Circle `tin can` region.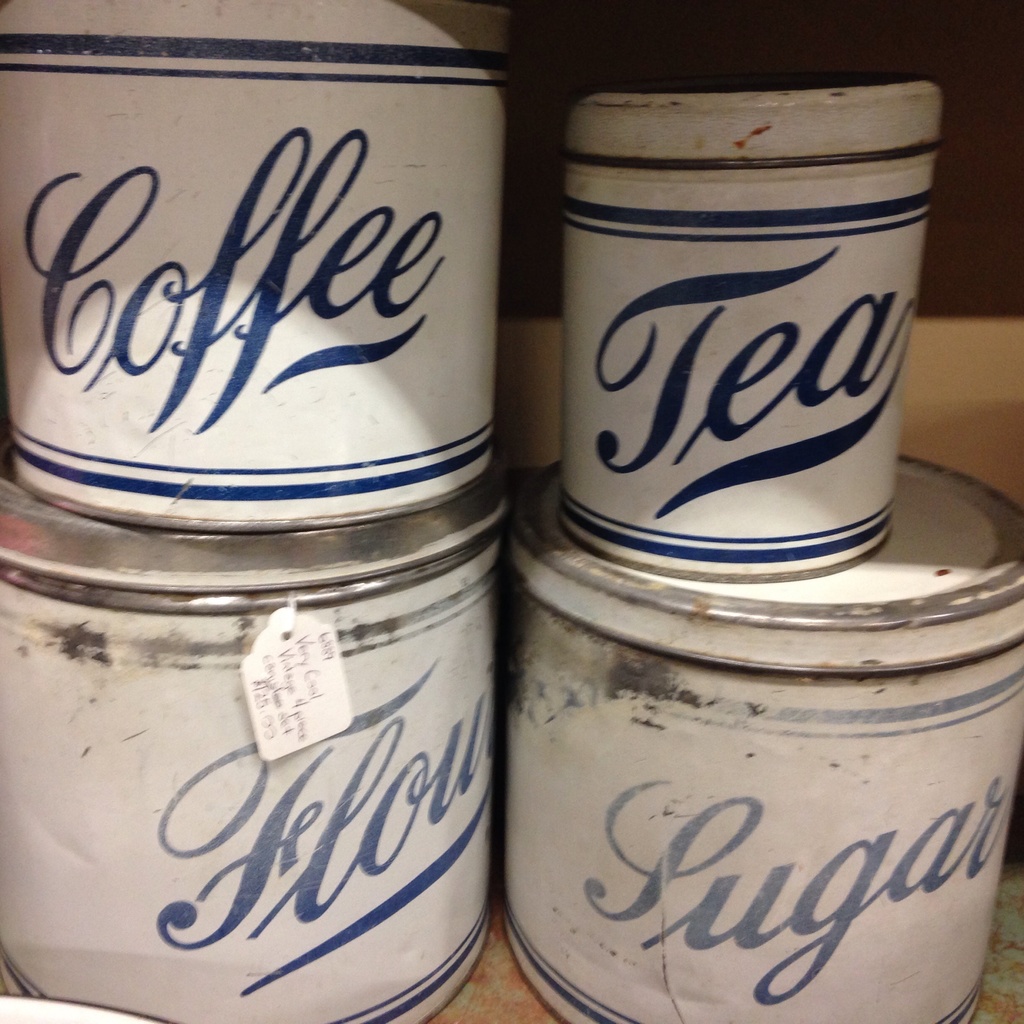
Region: (559,63,947,588).
